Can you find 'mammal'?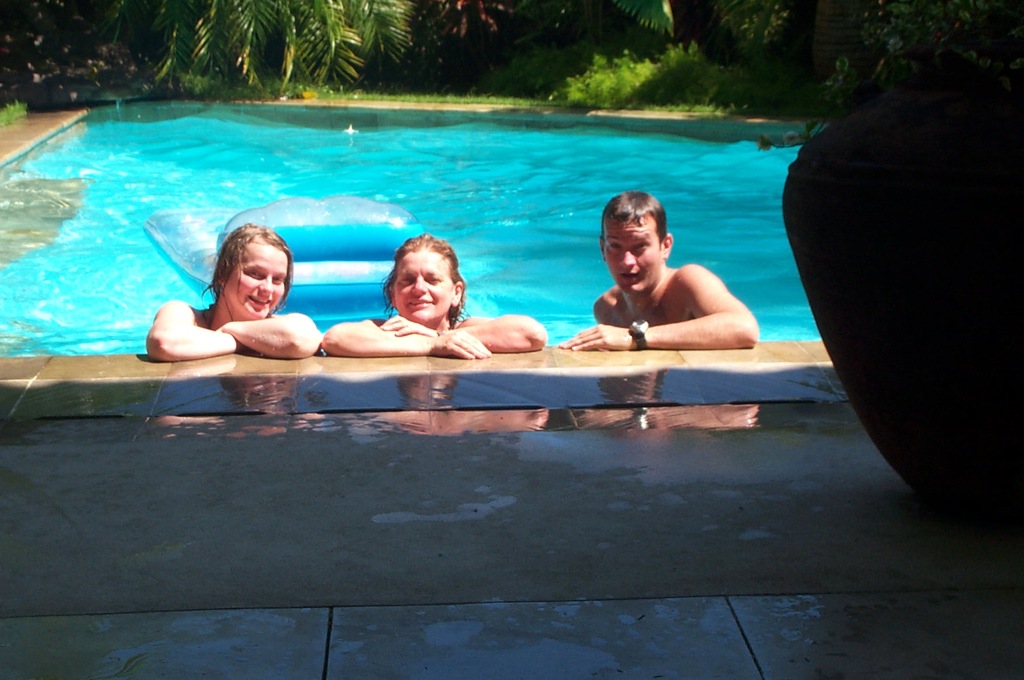
Yes, bounding box: rect(145, 226, 320, 363).
